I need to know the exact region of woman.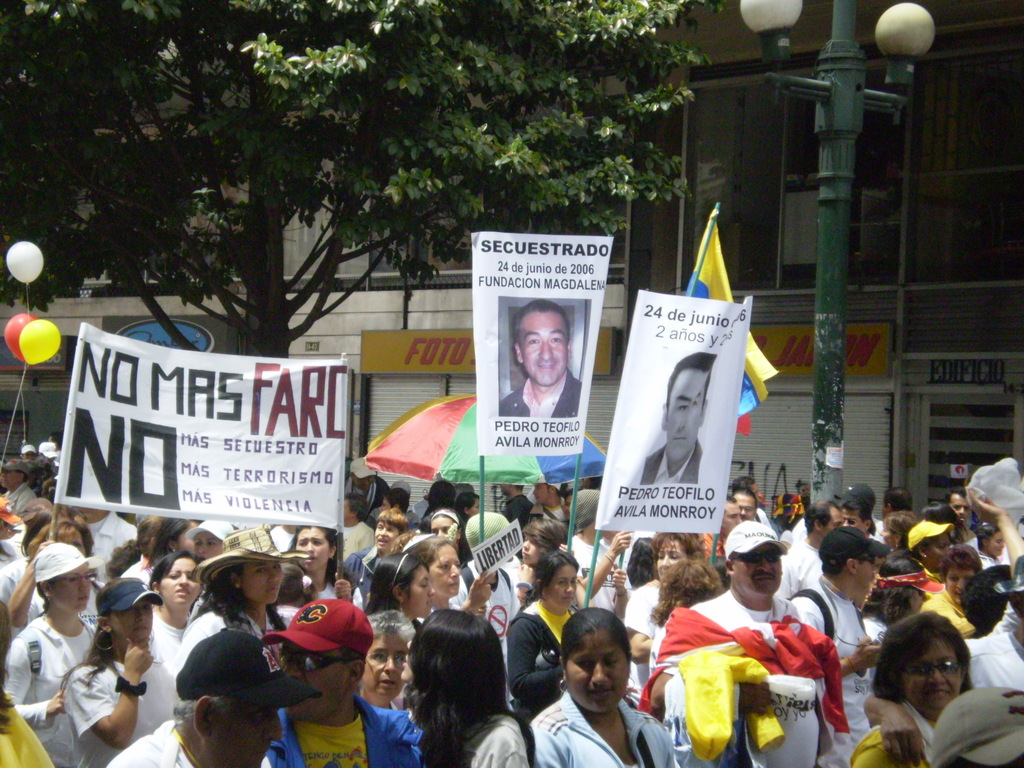
Region: <region>527, 608, 680, 767</region>.
